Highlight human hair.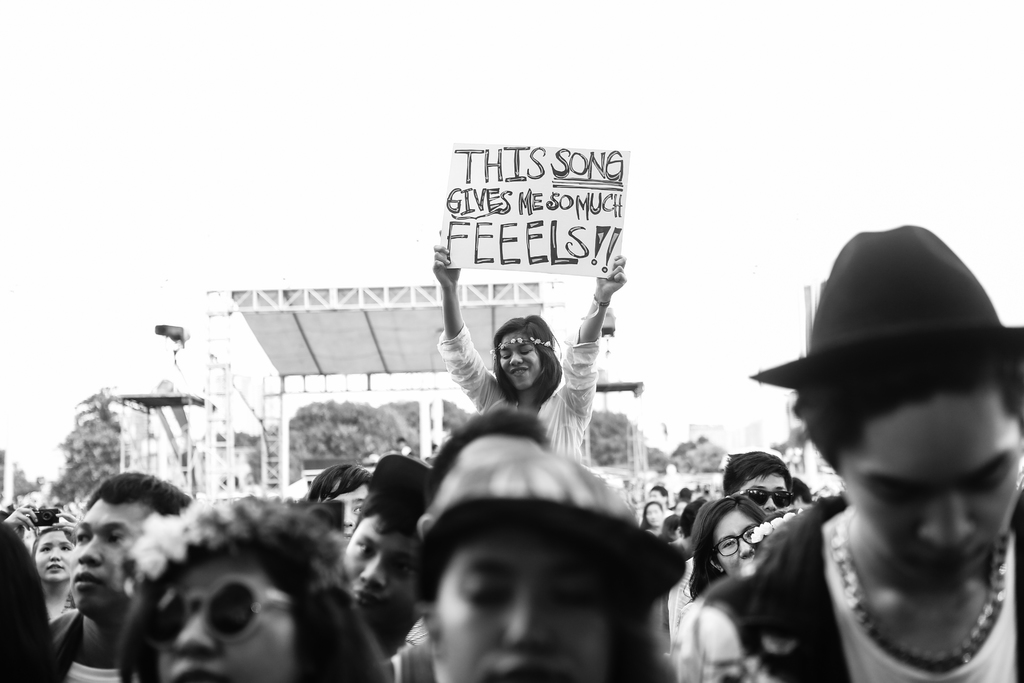
Highlighted region: {"x1": 488, "y1": 309, "x2": 565, "y2": 409}.
